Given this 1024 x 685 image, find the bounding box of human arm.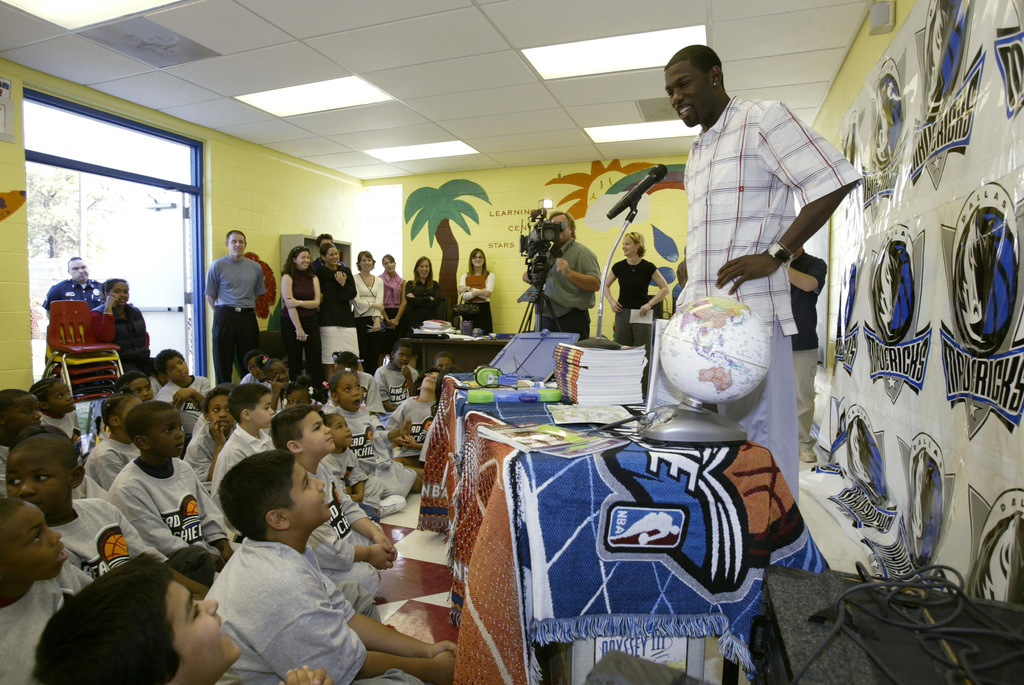
787/163/852/286.
